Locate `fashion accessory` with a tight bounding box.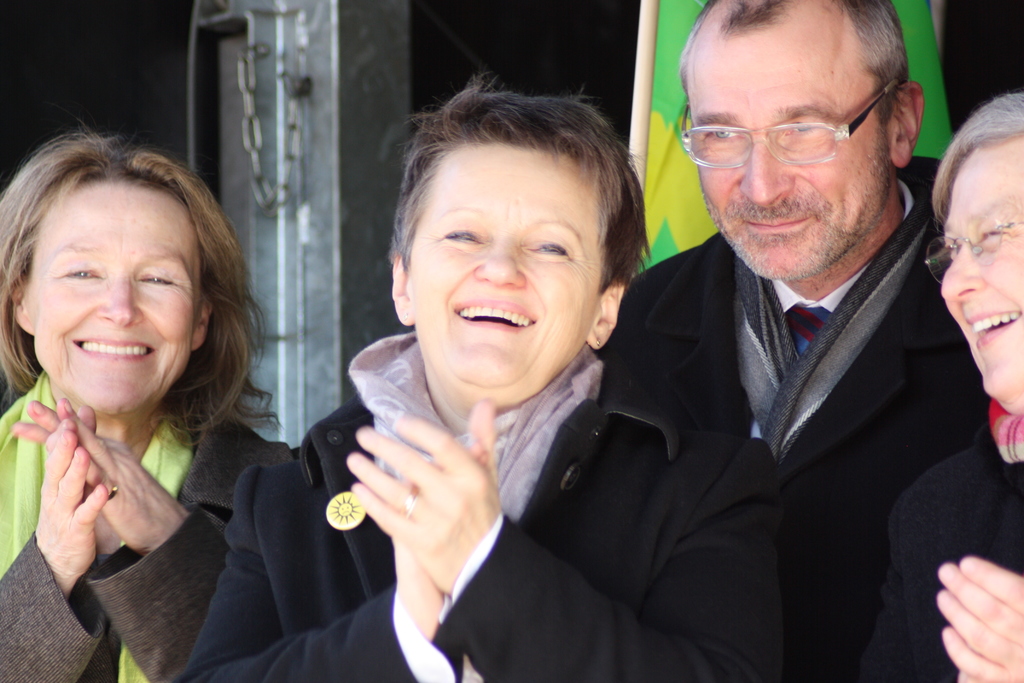
x1=923 y1=206 x2=1023 y2=283.
